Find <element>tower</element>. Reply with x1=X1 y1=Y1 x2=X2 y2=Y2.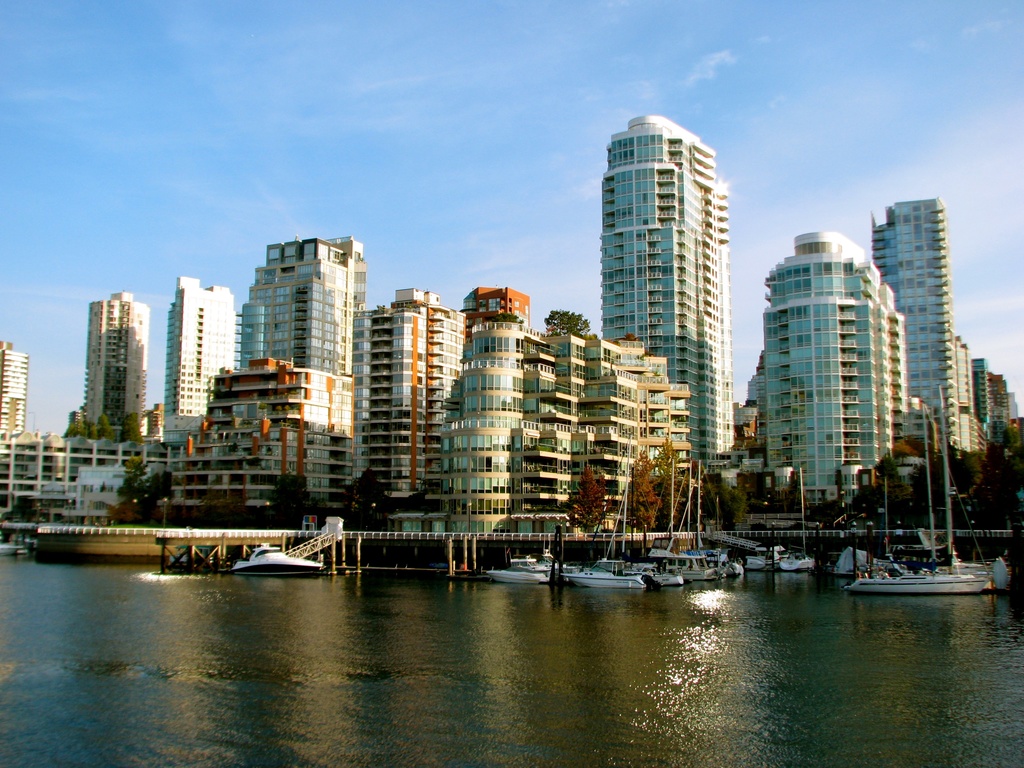
x1=235 y1=244 x2=351 y2=528.
